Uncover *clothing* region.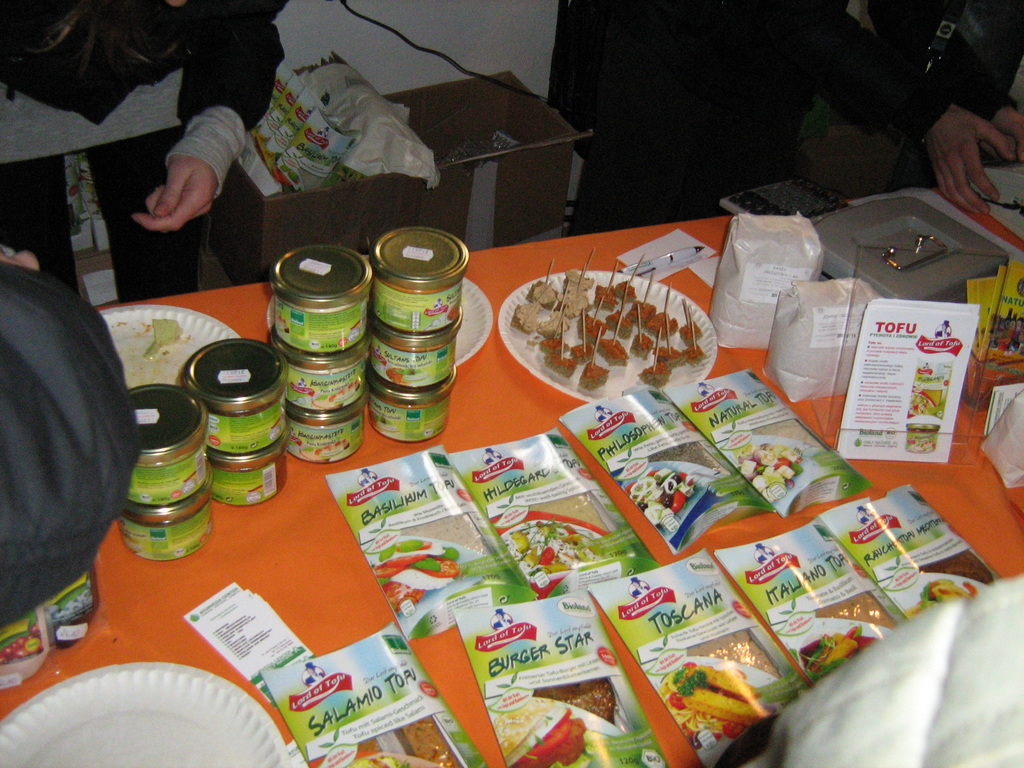
Uncovered: 680, 0, 1023, 218.
